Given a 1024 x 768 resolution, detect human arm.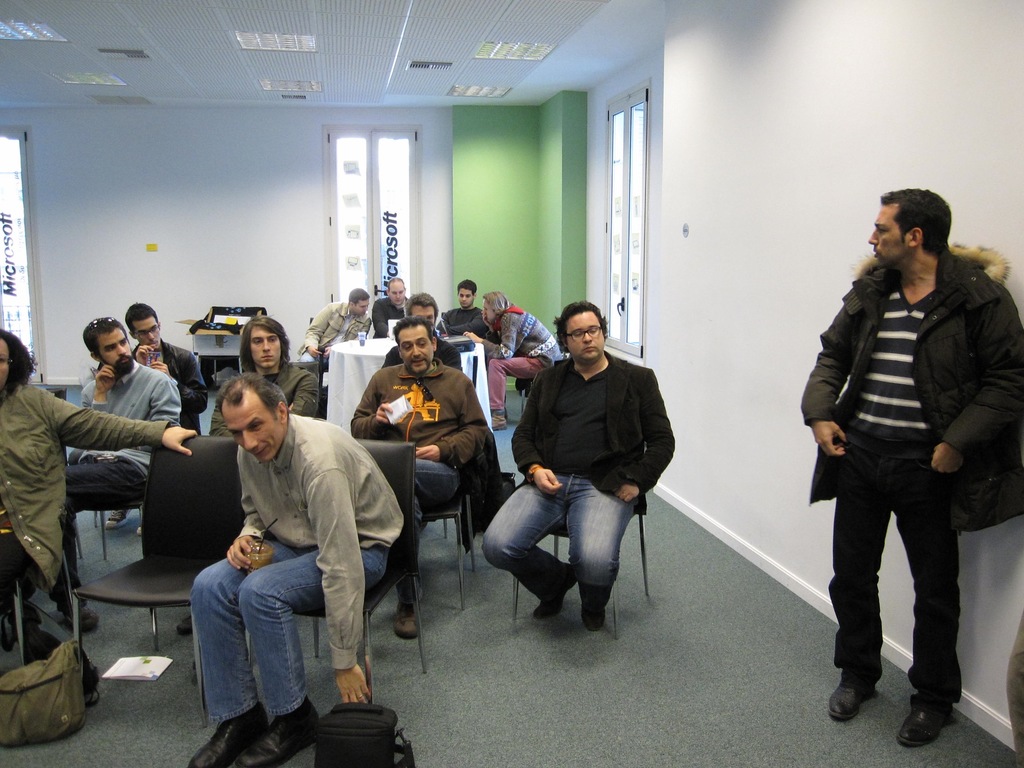
{"x1": 150, "y1": 349, "x2": 211, "y2": 410}.
